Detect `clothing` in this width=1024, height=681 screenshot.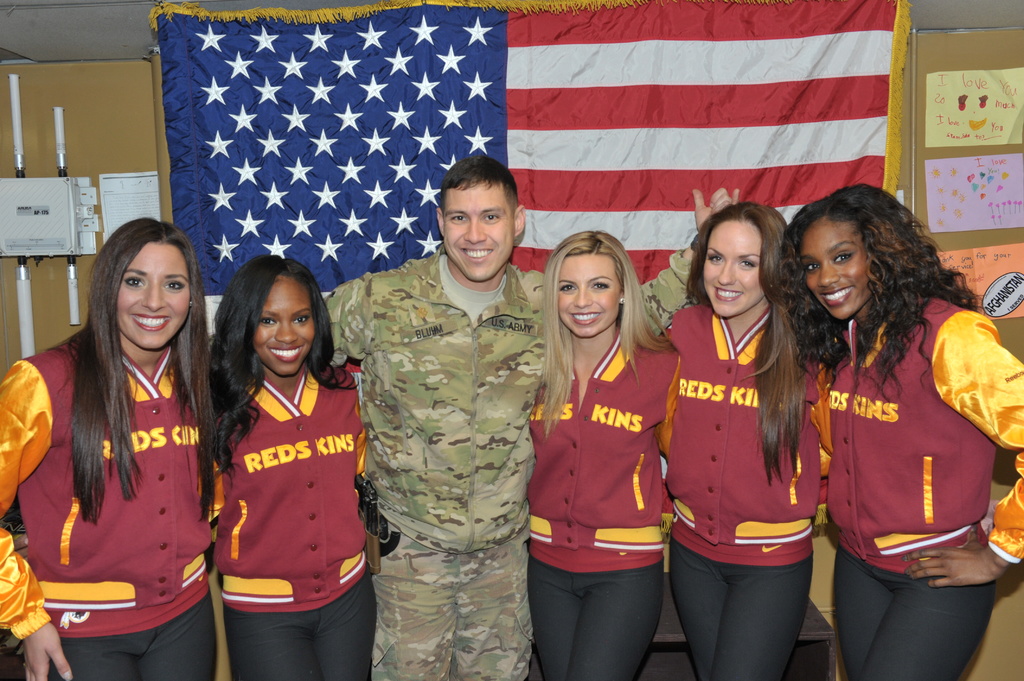
Detection: [x1=830, y1=556, x2=996, y2=680].
